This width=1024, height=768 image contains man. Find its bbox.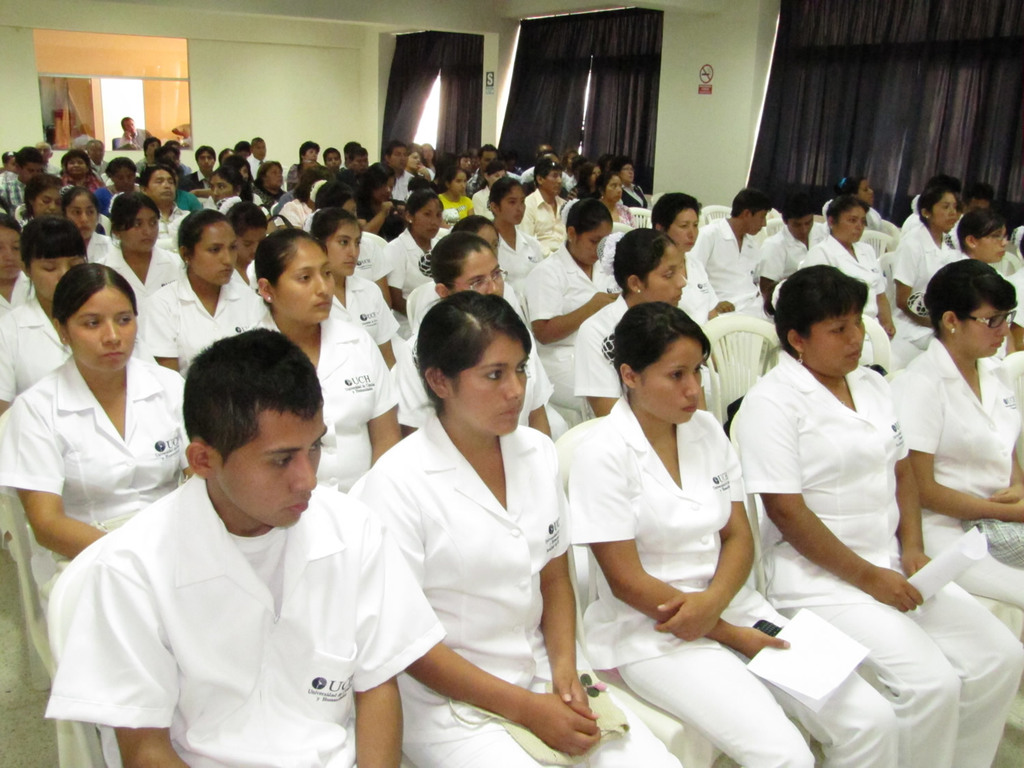
(x1=507, y1=160, x2=574, y2=225).
